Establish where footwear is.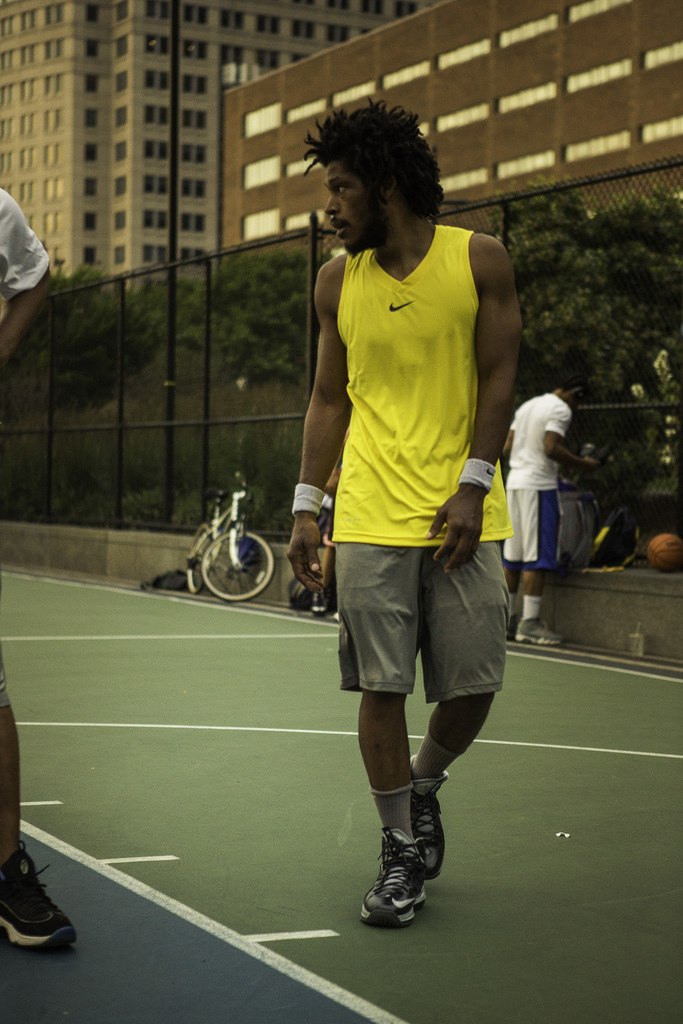
Established at BBox(512, 617, 570, 655).
